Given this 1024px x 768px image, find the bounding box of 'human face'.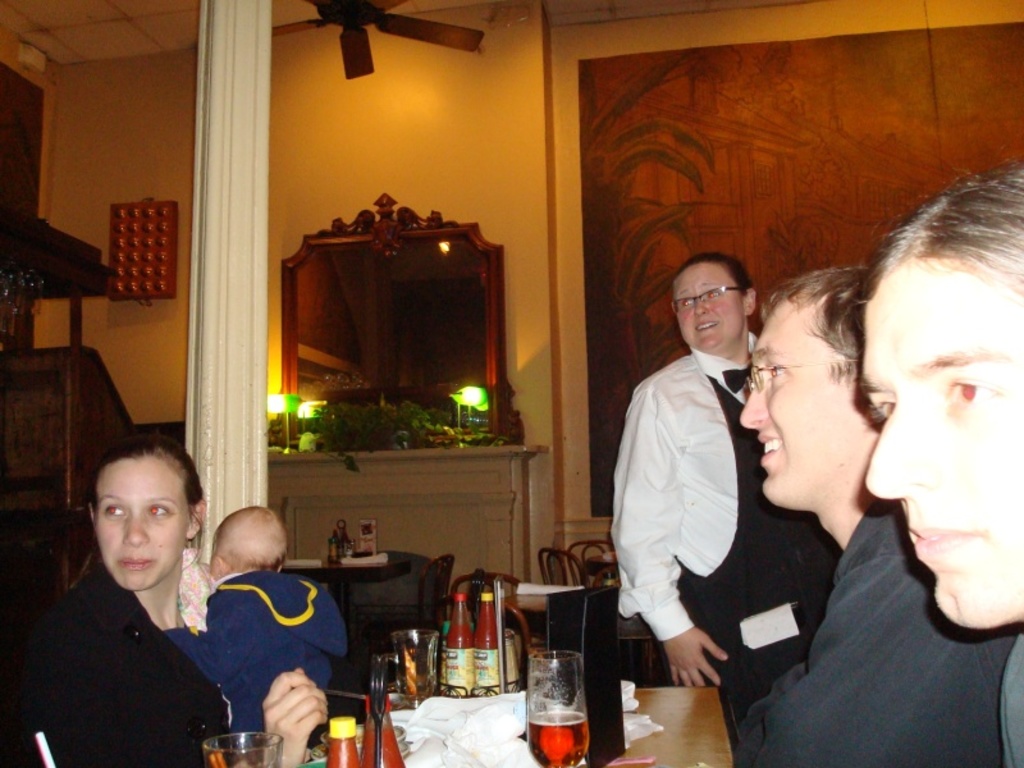
(left=682, top=273, right=740, bottom=344).
